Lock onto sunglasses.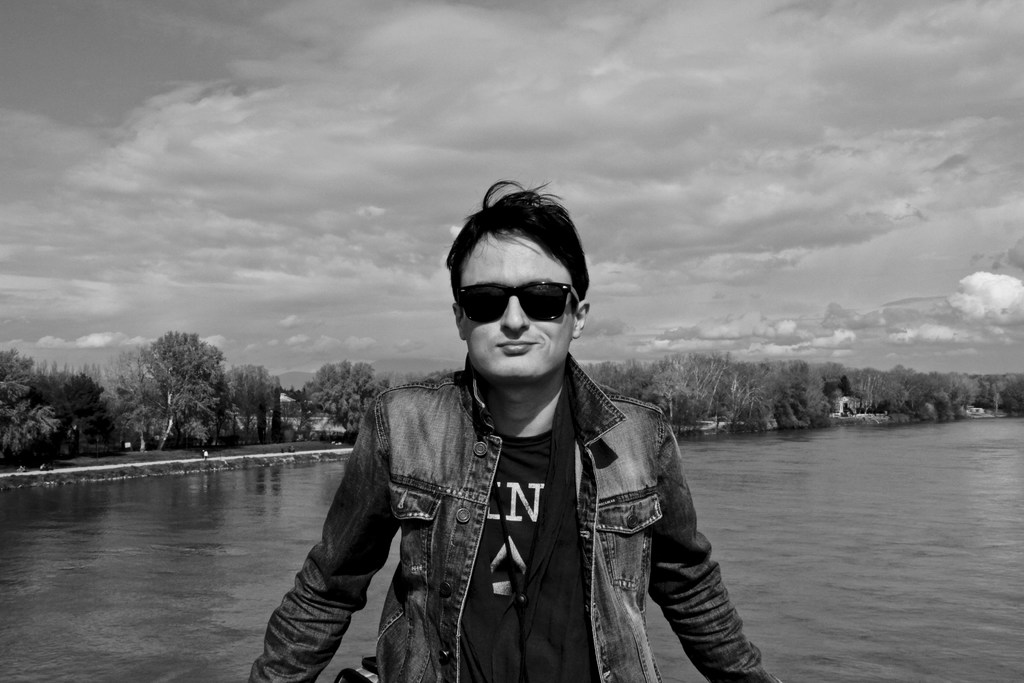
Locked: pyautogui.locateOnScreen(455, 278, 581, 323).
